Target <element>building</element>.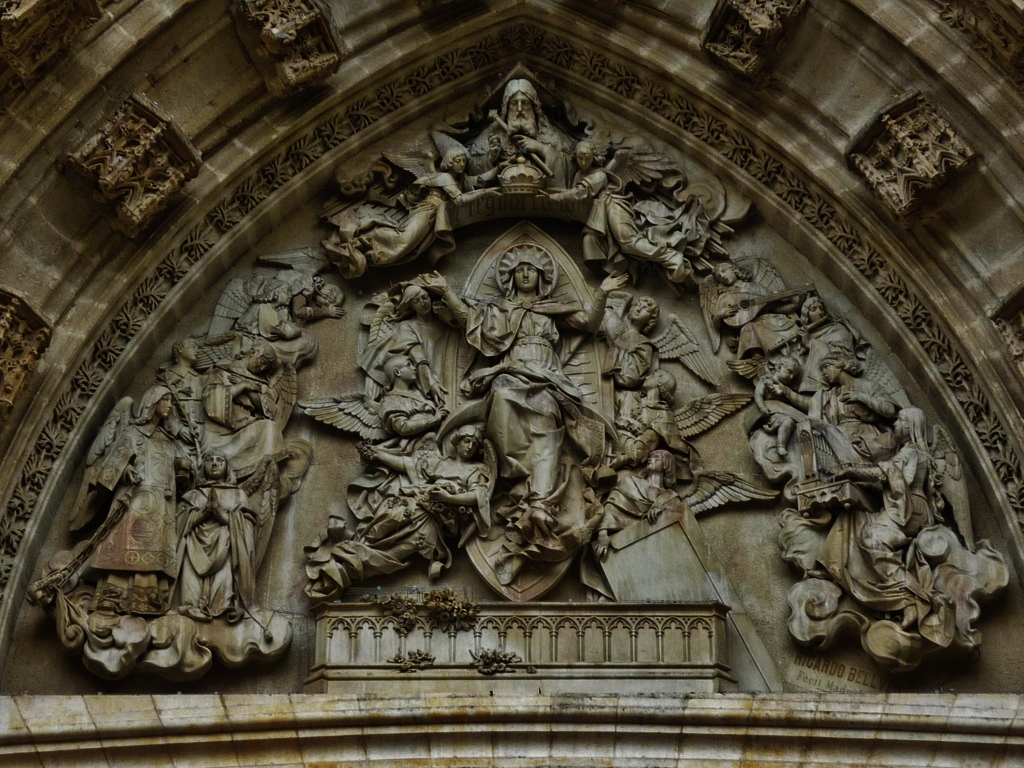
Target region: x1=2 y1=0 x2=1020 y2=767.
